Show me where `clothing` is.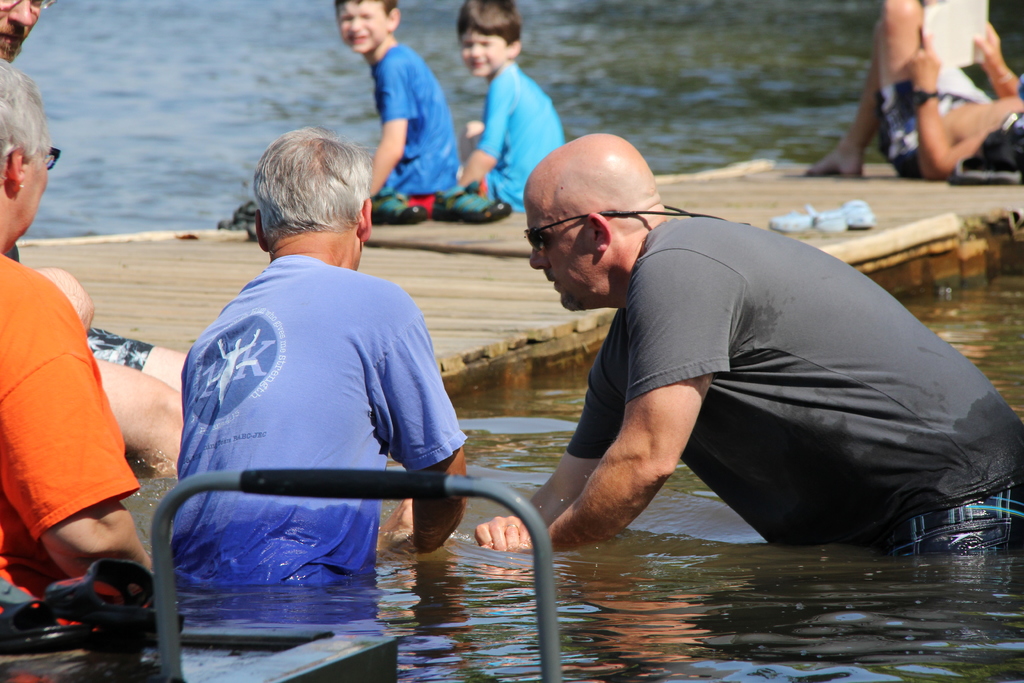
`clothing` is at x1=872, y1=78, x2=977, y2=177.
